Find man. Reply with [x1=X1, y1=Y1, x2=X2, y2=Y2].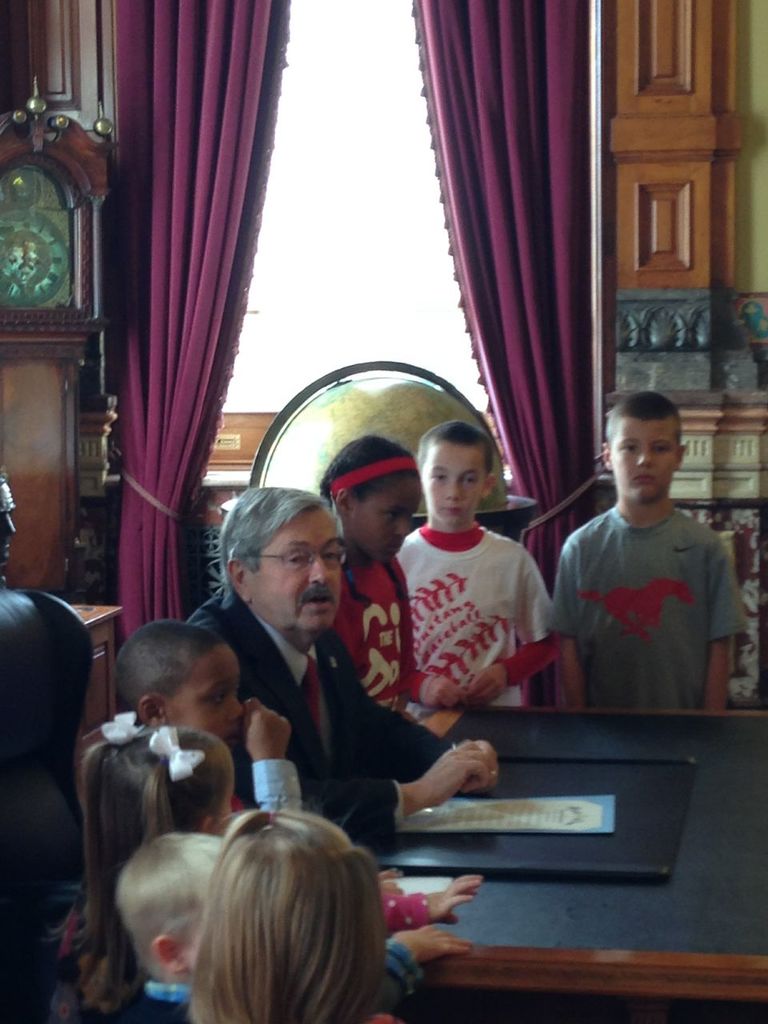
[x1=180, y1=478, x2=498, y2=841].
